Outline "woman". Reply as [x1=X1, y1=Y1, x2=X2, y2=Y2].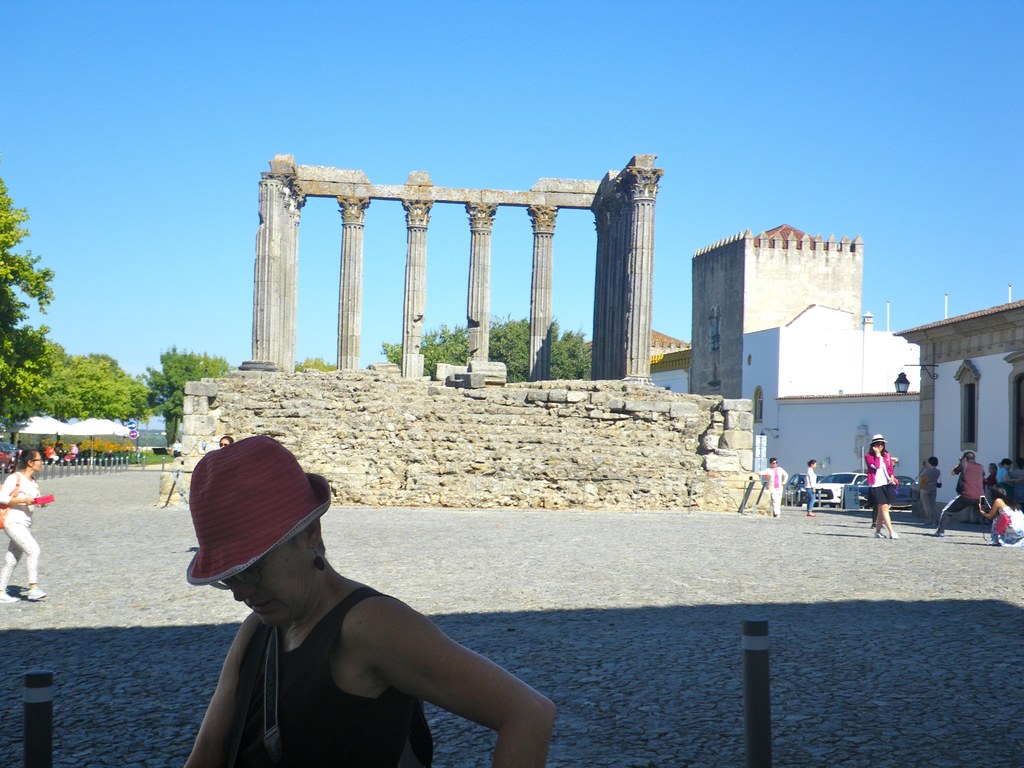
[x1=168, y1=420, x2=554, y2=767].
